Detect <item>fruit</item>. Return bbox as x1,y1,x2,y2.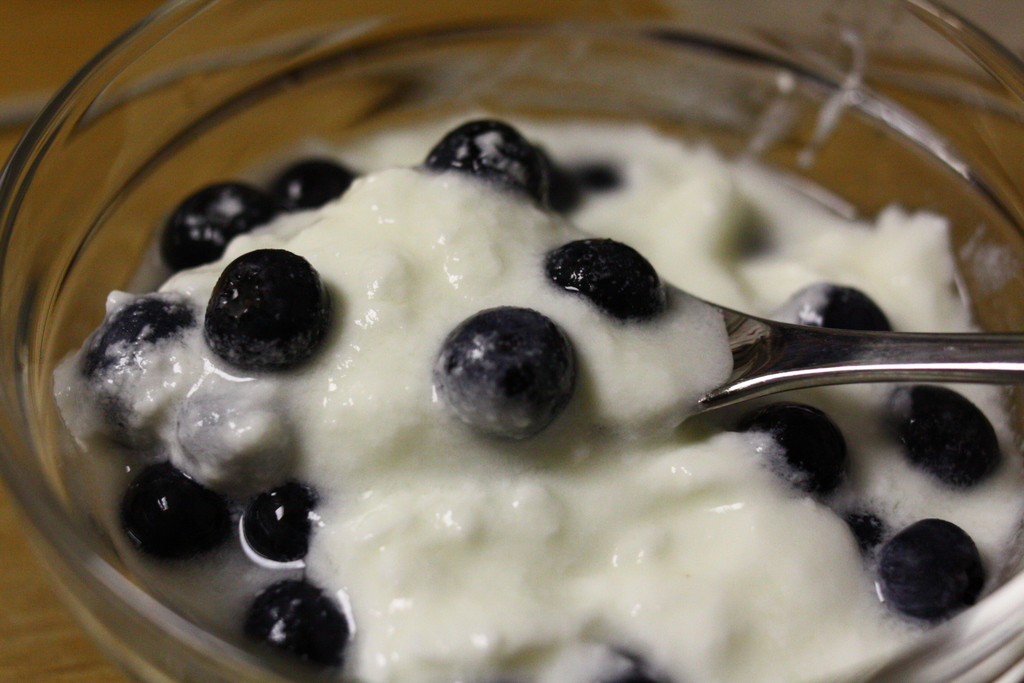
877,388,998,488.
